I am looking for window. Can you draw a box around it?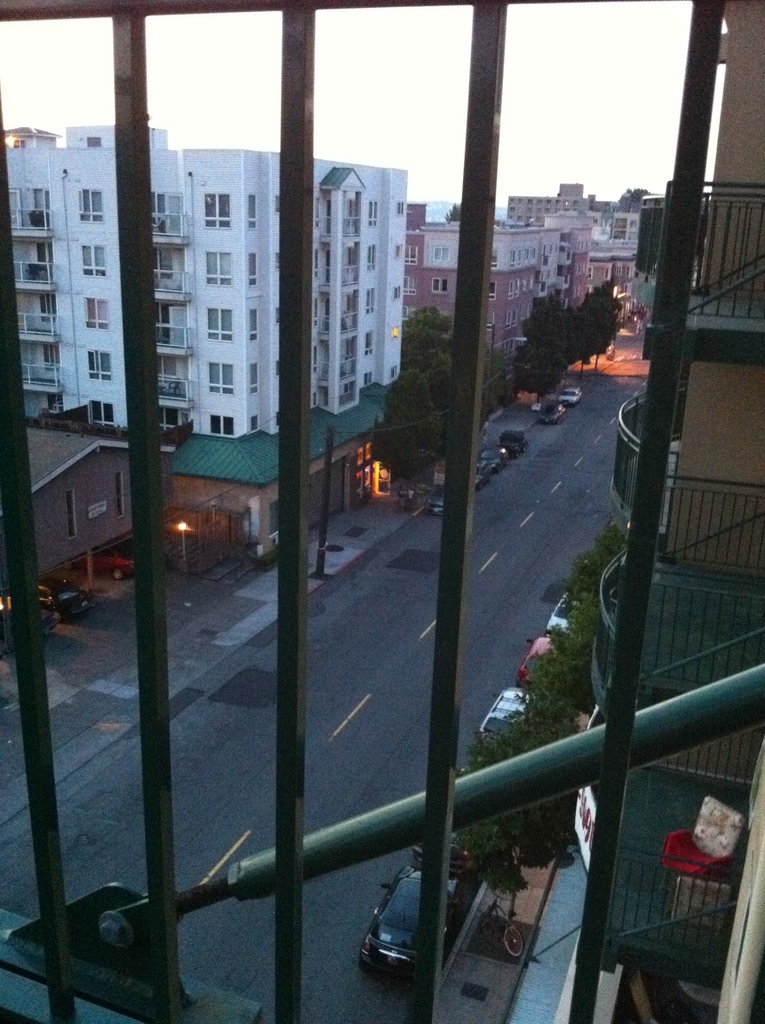
Sure, the bounding box is (left=213, top=414, right=239, bottom=442).
